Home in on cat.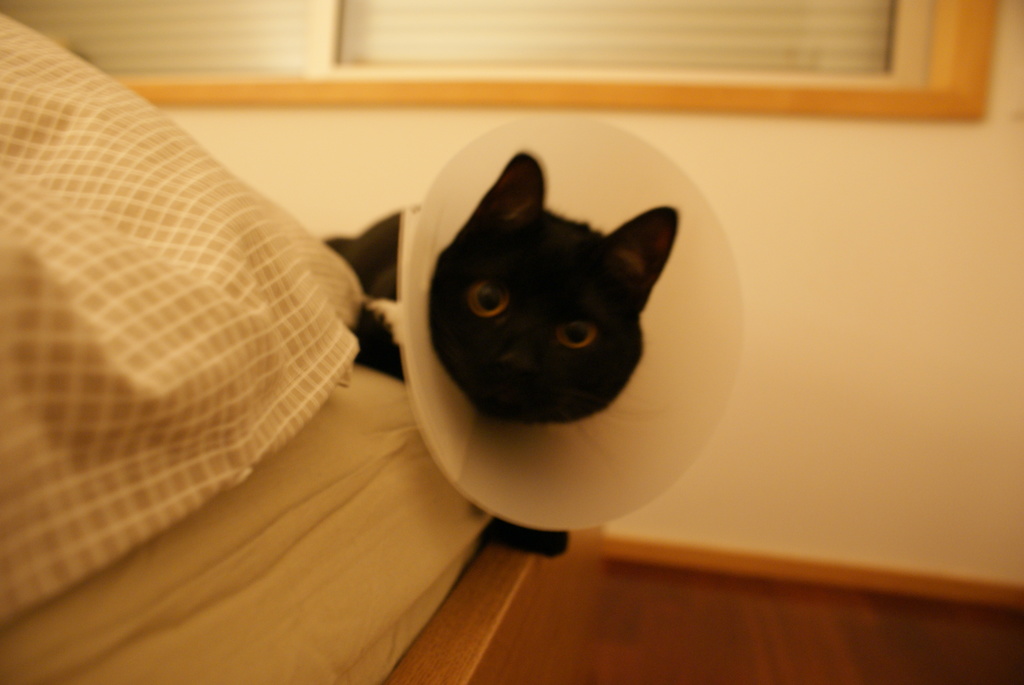
Homed in at region(315, 147, 682, 568).
